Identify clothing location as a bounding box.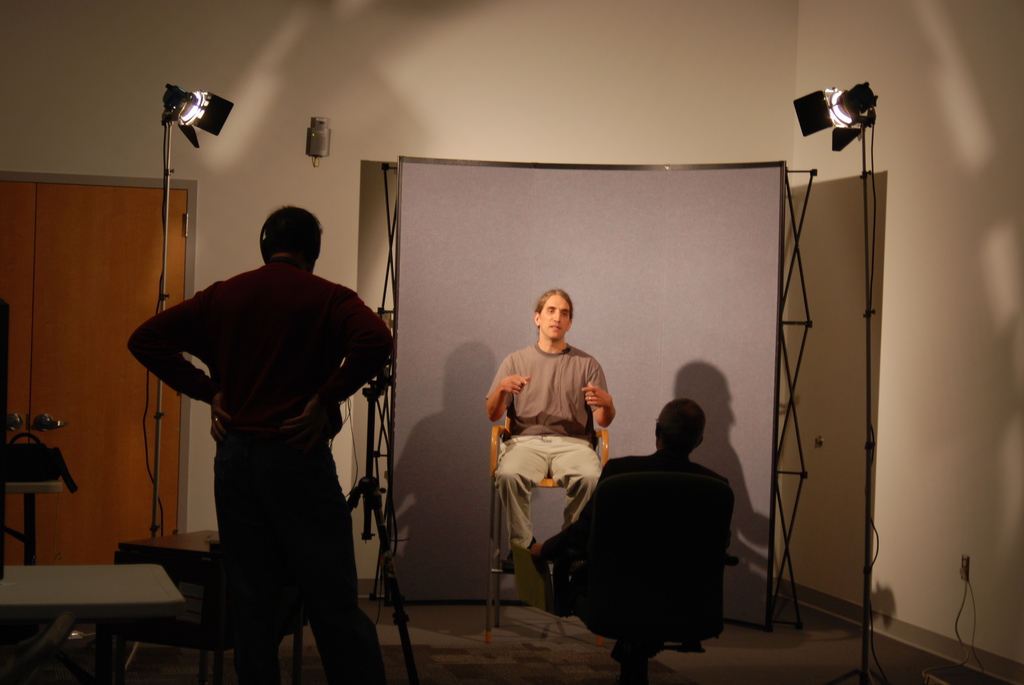
(483,336,614,564).
